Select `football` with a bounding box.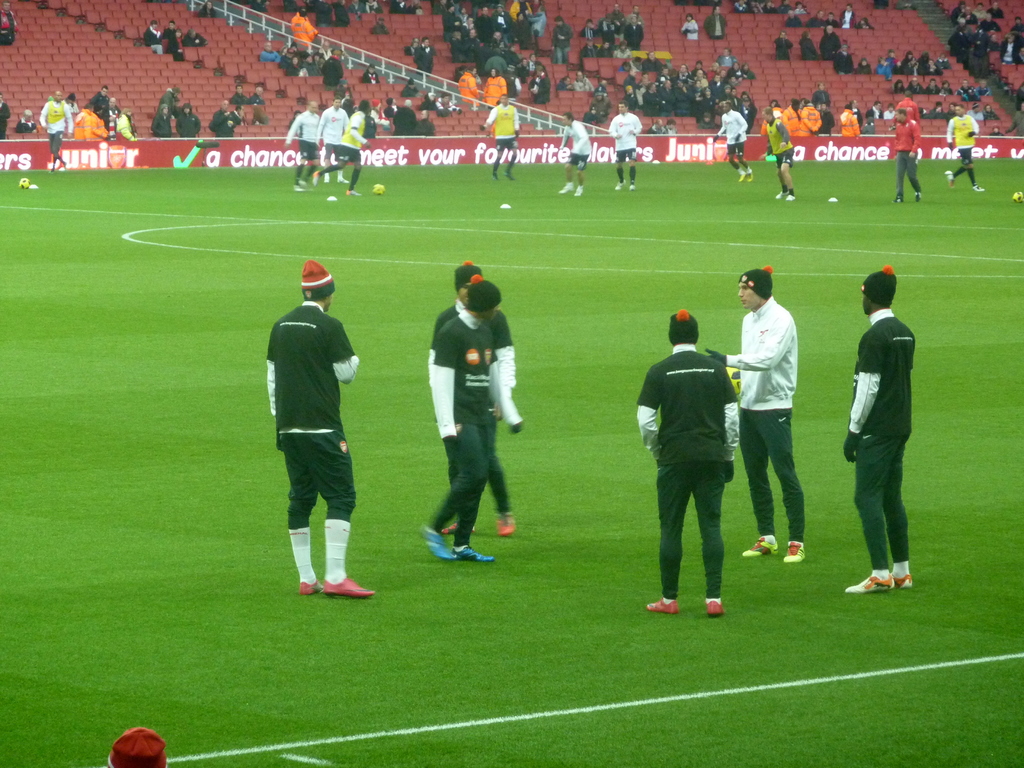
(left=367, top=180, right=387, bottom=196).
